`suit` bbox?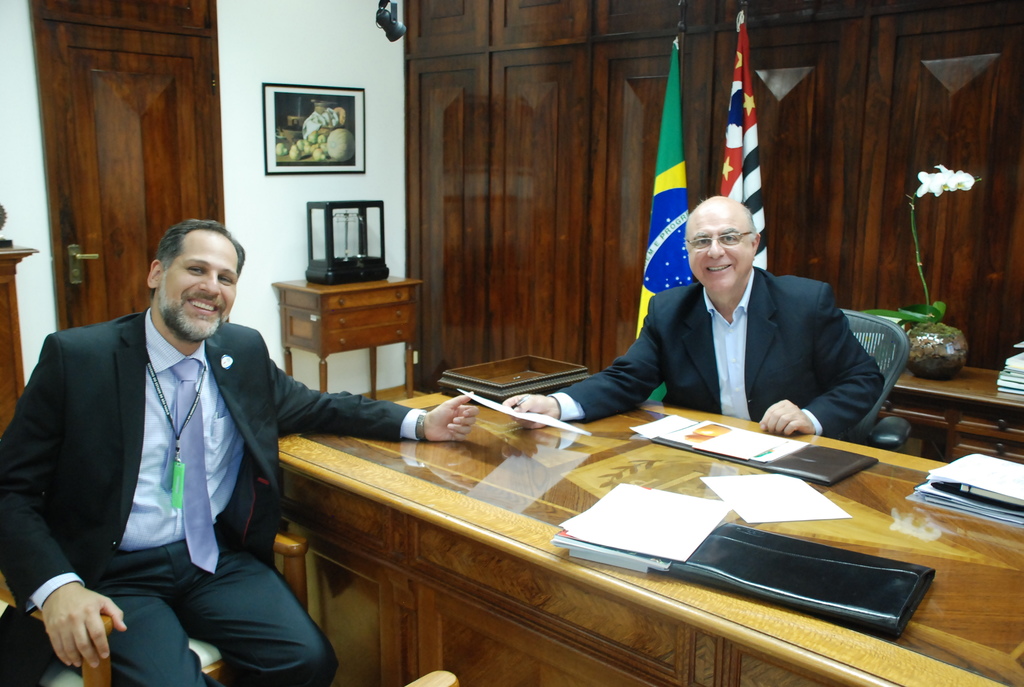
<region>3, 310, 416, 686</region>
